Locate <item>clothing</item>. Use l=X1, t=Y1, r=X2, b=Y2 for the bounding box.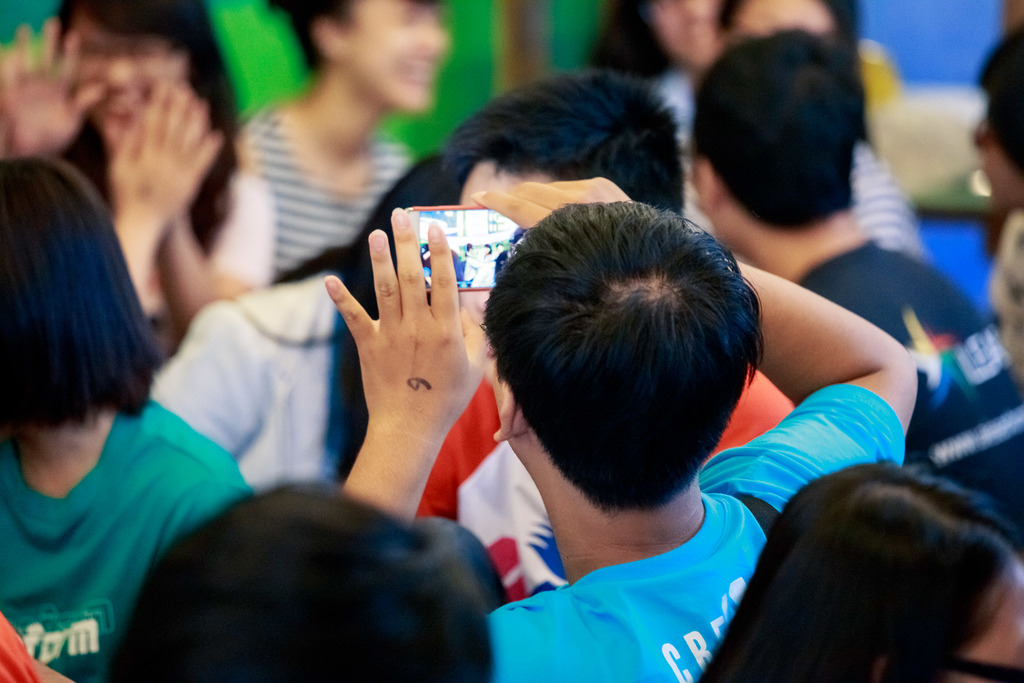
l=495, t=385, r=906, b=682.
